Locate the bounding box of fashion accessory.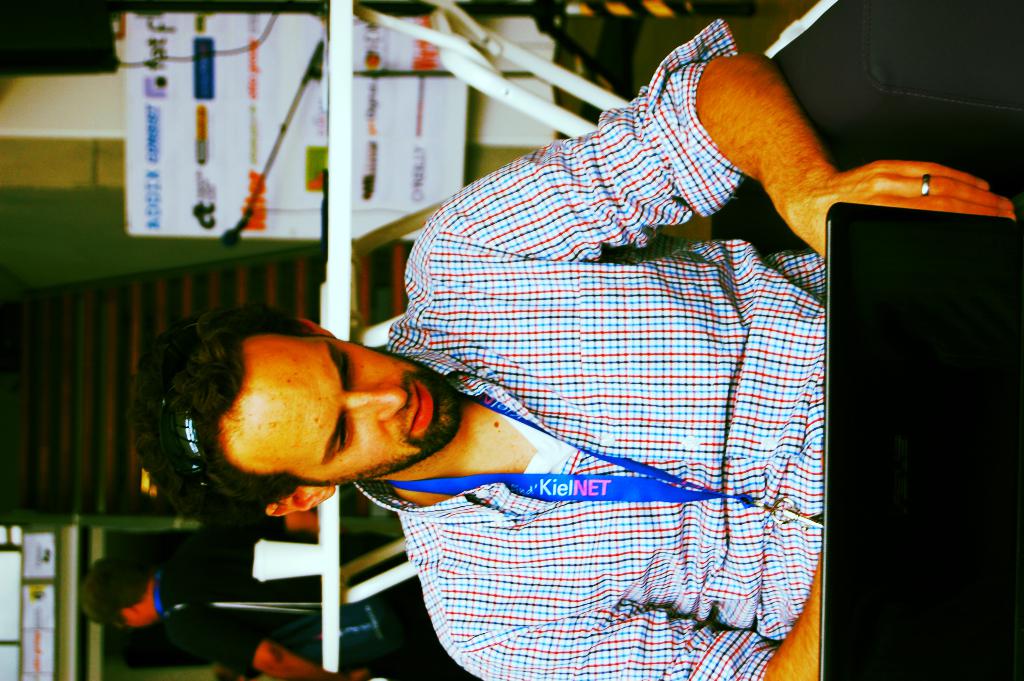
Bounding box: bbox=[918, 171, 934, 197].
